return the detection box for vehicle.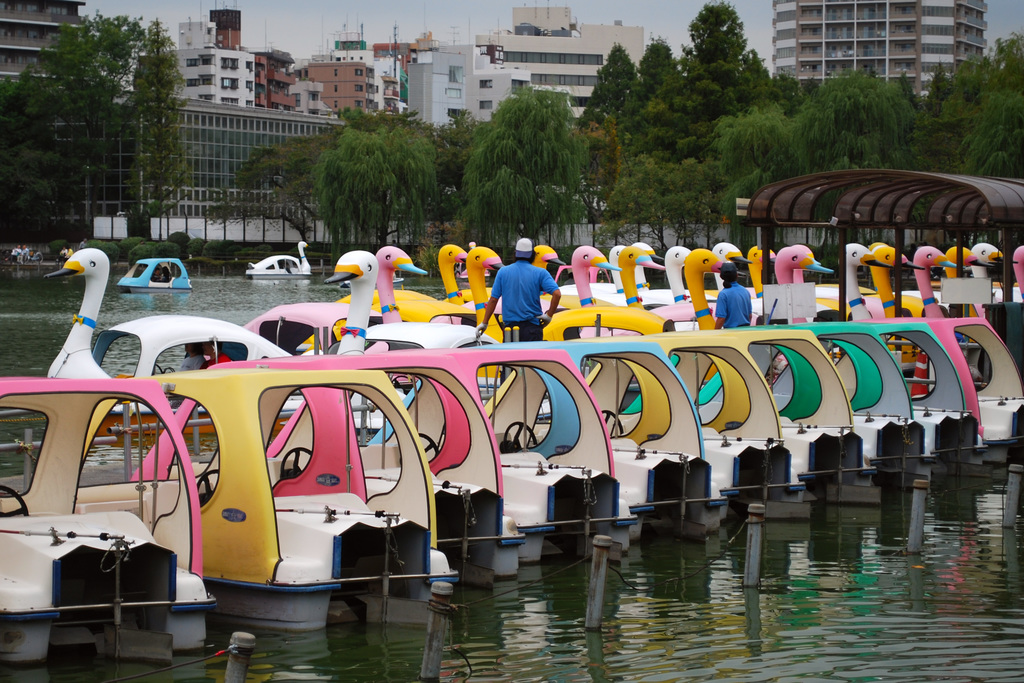
{"x1": 622, "y1": 315, "x2": 973, "y2": 461}.
